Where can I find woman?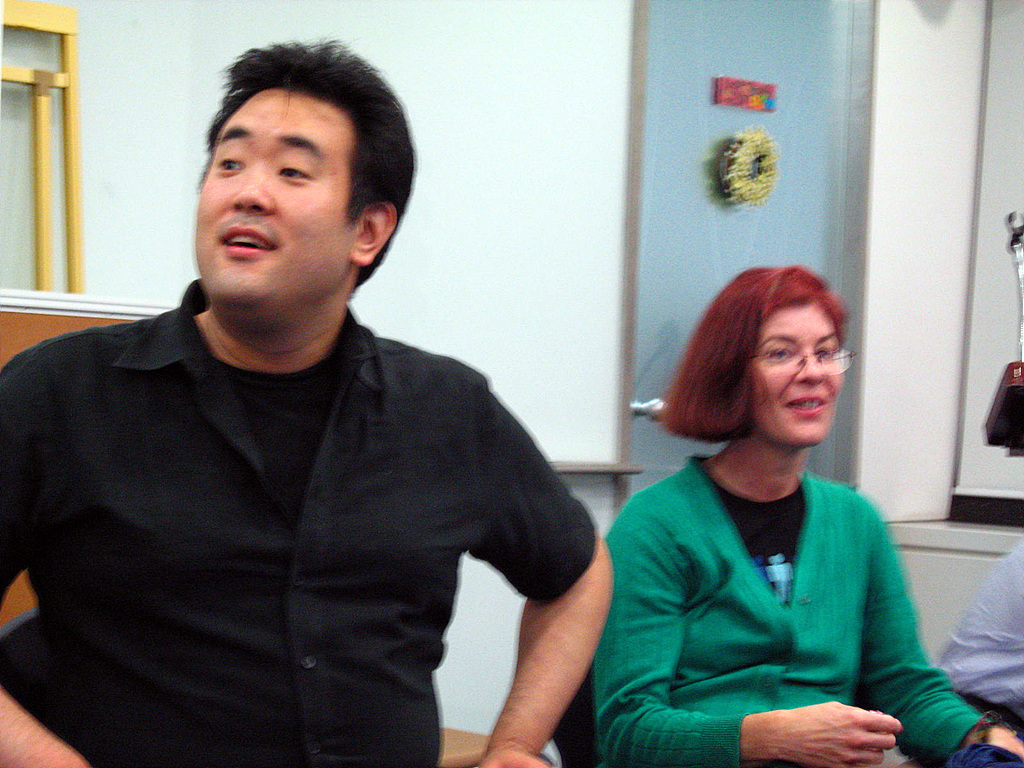
You can find it at {"left": 600, "top": 262, "right": 952, "bottom": 767}.
